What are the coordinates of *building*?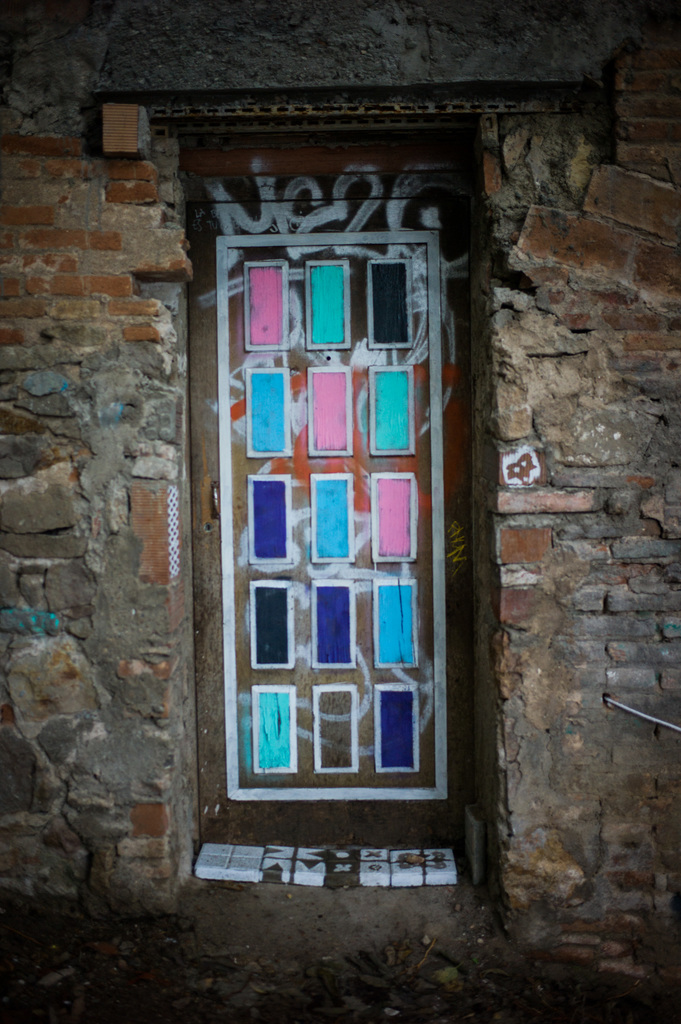
x1=3 y1=1 x2=680 y2=1020.
